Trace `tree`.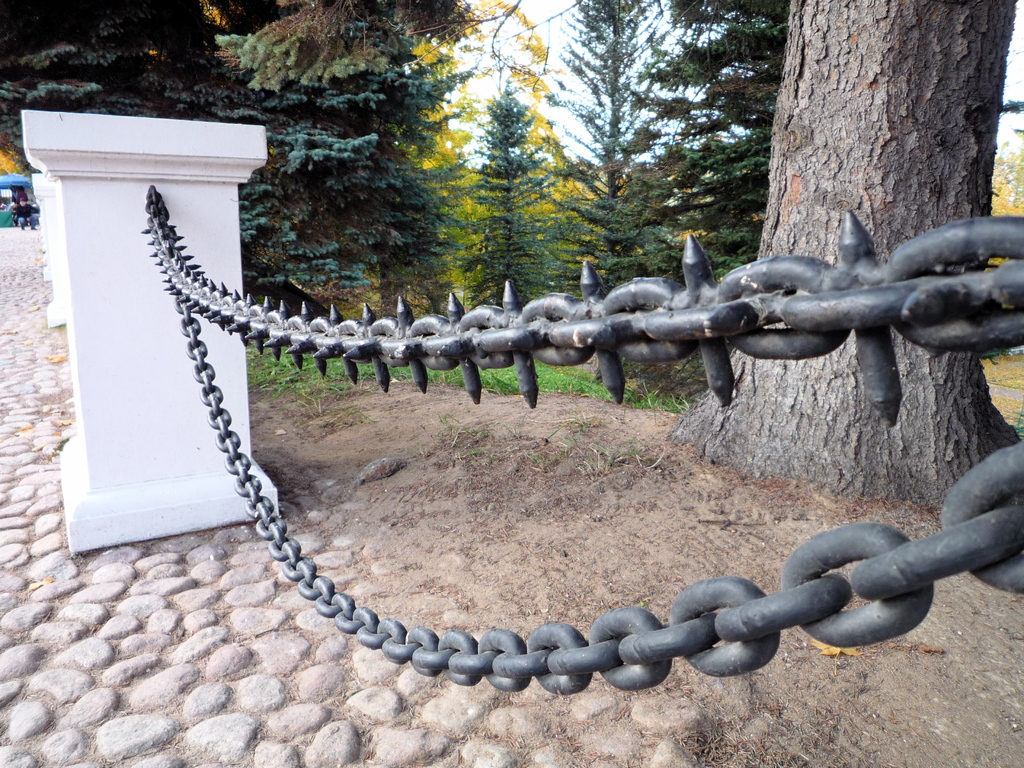
Traced to bbox(665, 0, 768, 292).
